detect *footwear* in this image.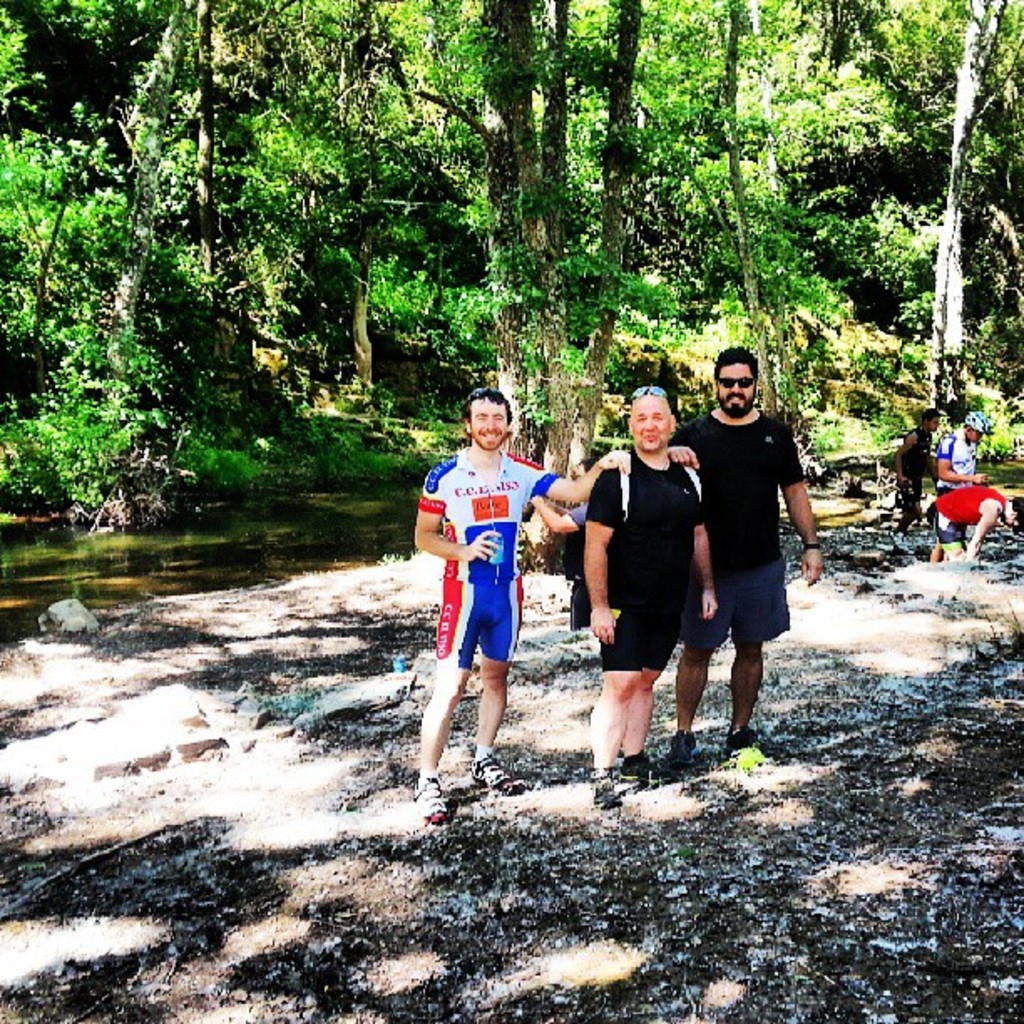
Detection: rect(596, 768, 624, 800).
